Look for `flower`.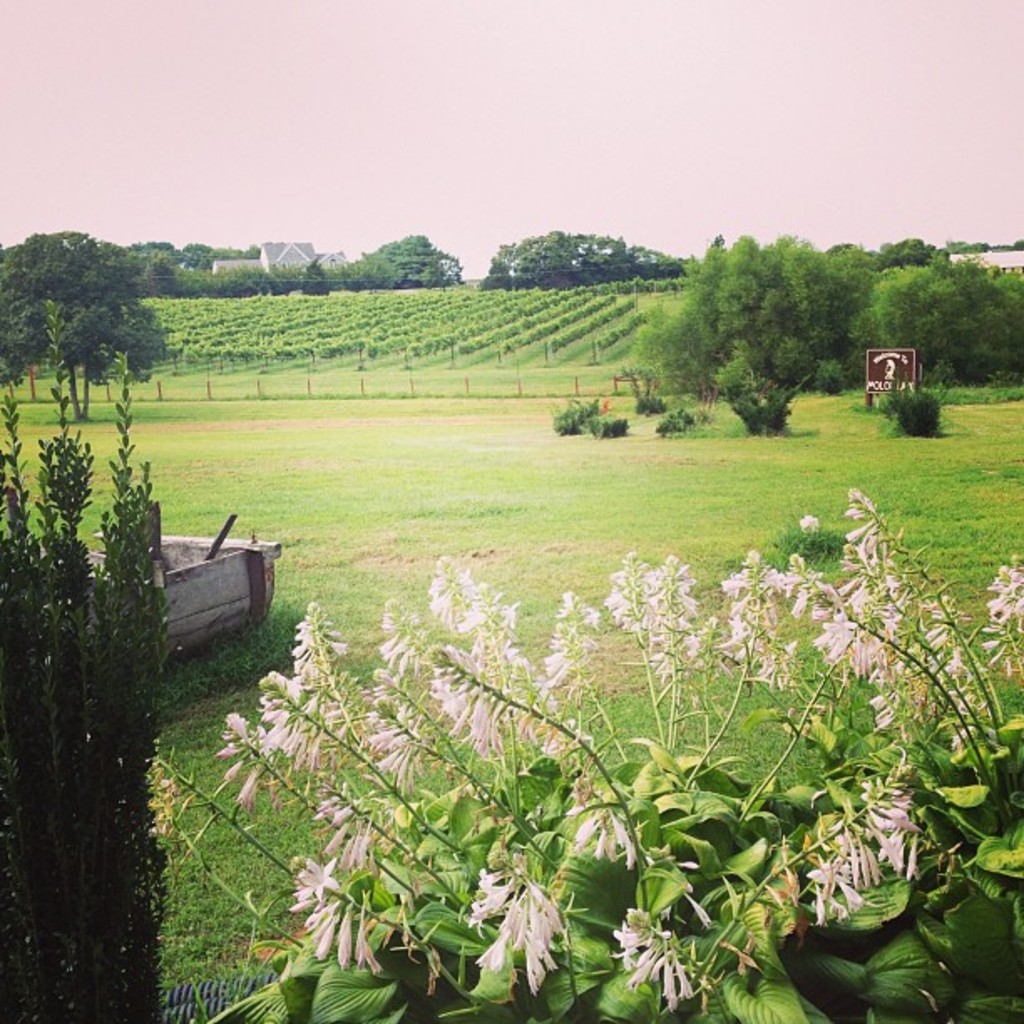
Found: 927/574/975/681.
